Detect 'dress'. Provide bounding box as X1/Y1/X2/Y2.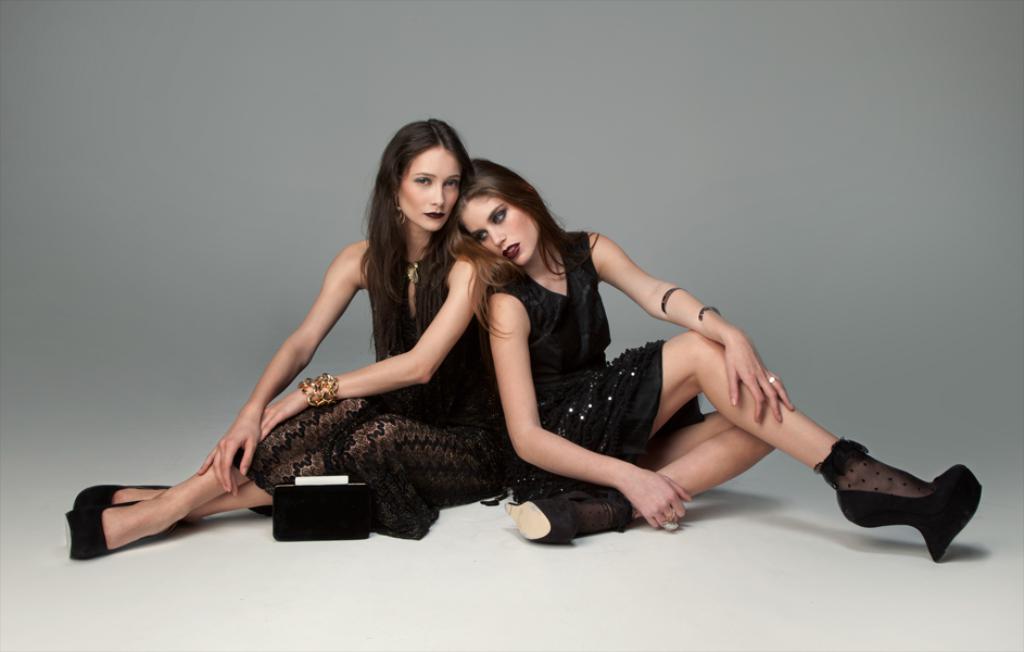
236/244/510/537.
